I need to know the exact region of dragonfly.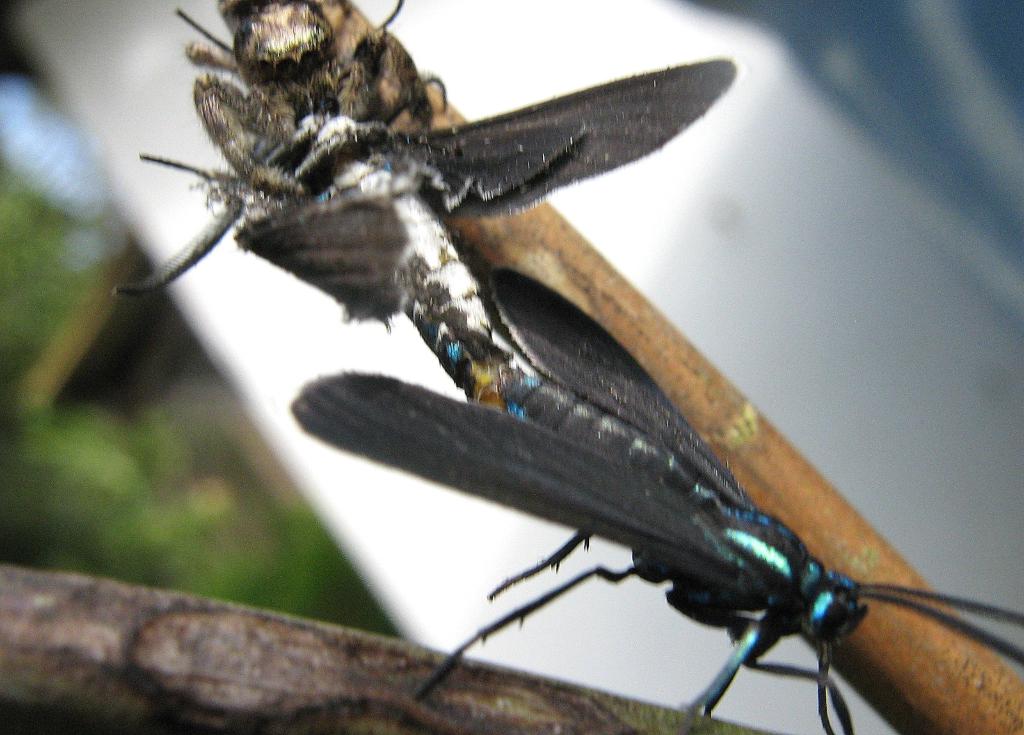
Region: x1=294 y1=268 x2=1023 y2=734.
